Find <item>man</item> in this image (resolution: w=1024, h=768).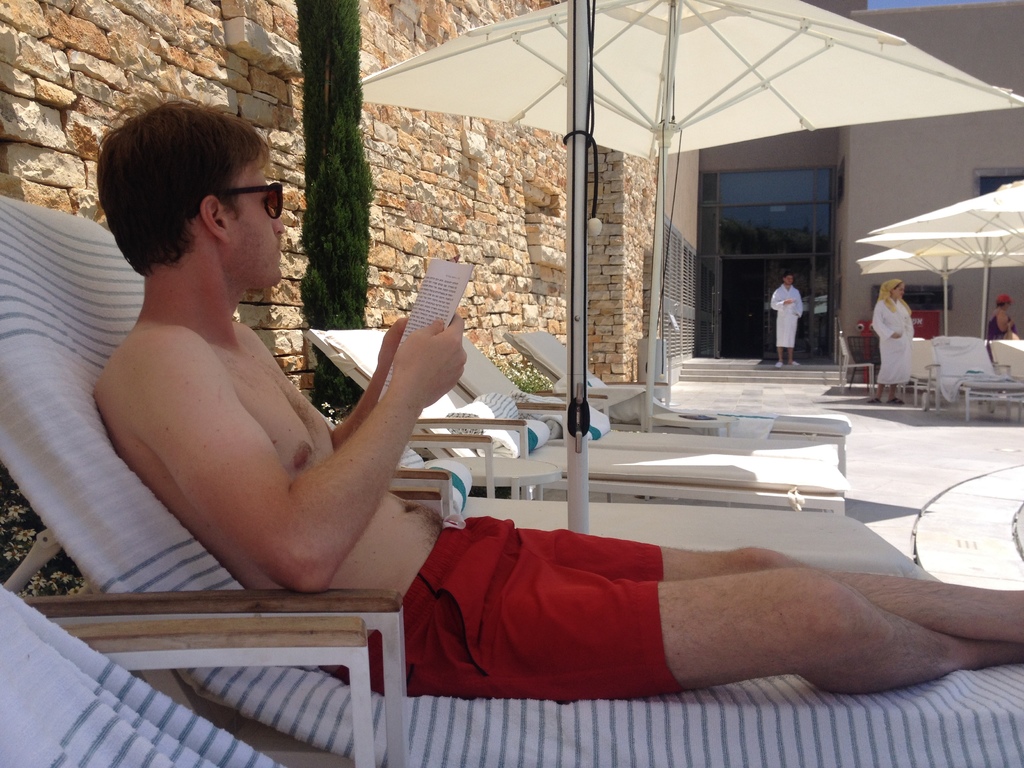
detection(769, 273, 803, 363).
